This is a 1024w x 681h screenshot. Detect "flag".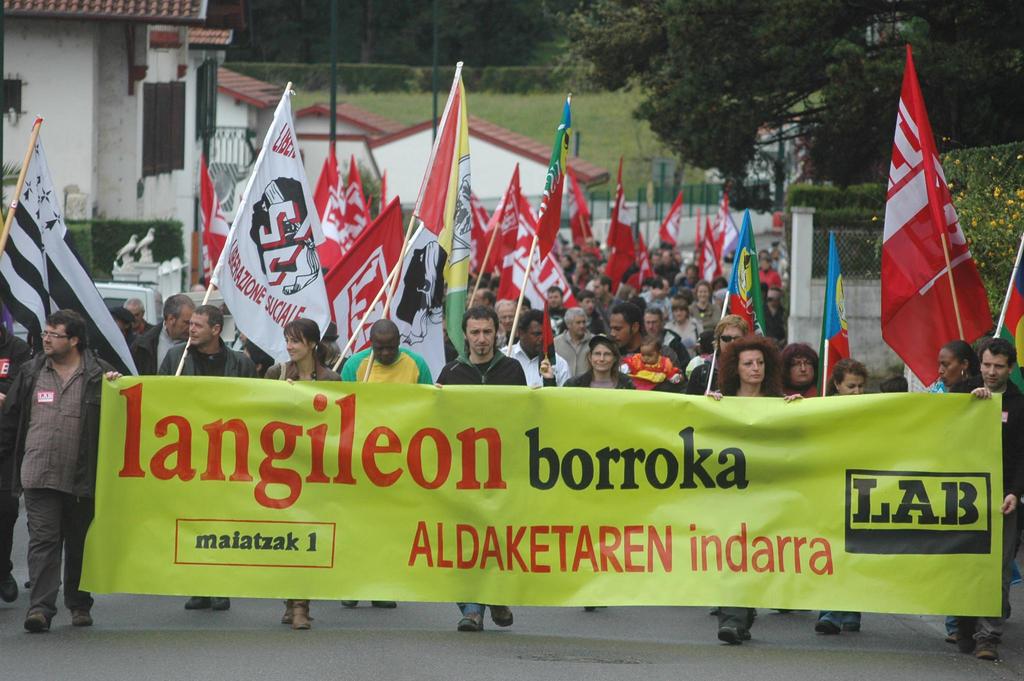
pyautogui.locateOnScreen(344, 163, 369, 232).
